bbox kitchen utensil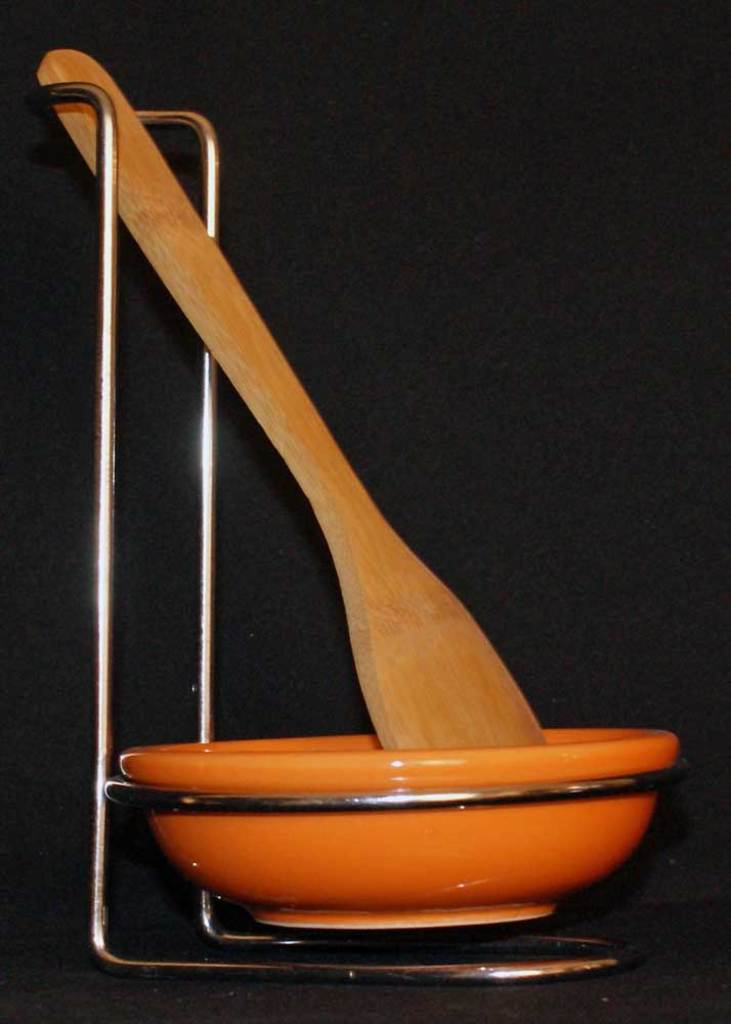
select_region(36, 44, 544, 758)
